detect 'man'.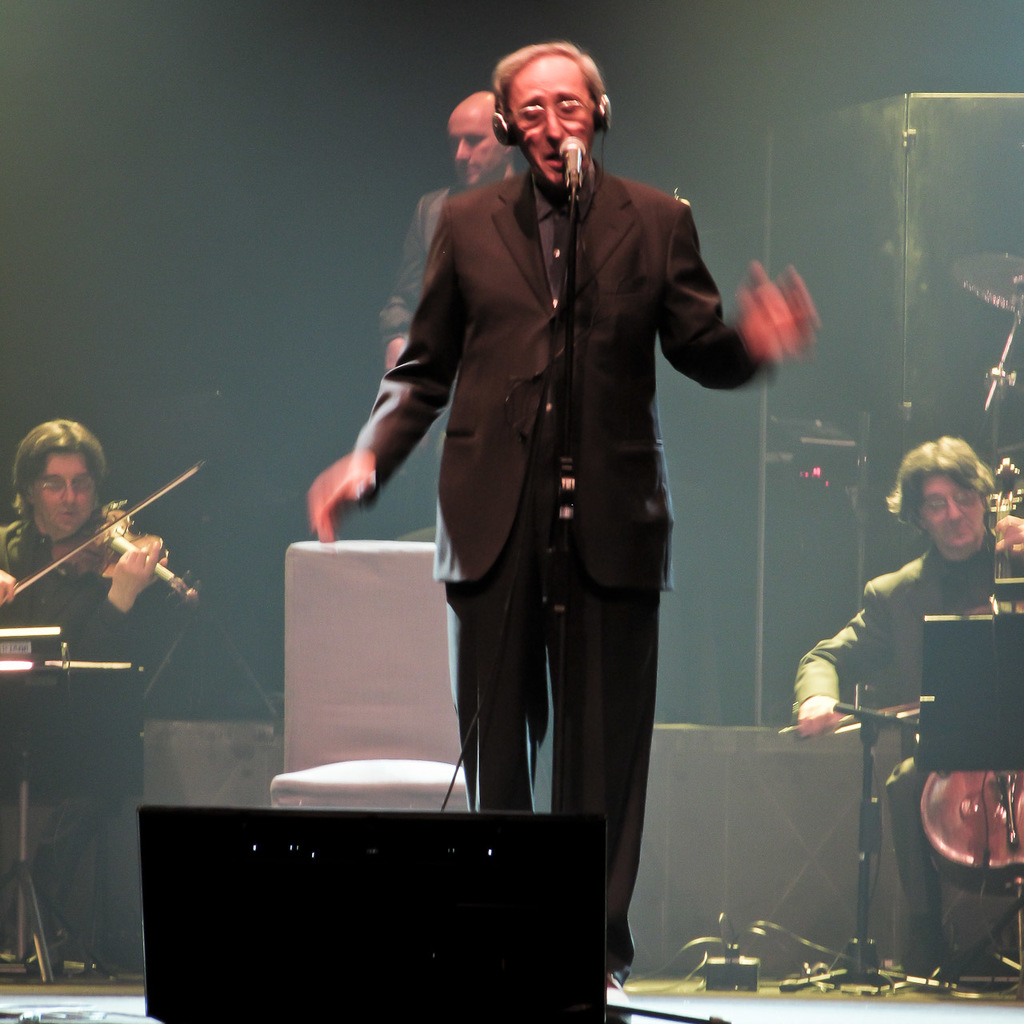
Detected at bbox=[0, 415, 171, 968].
